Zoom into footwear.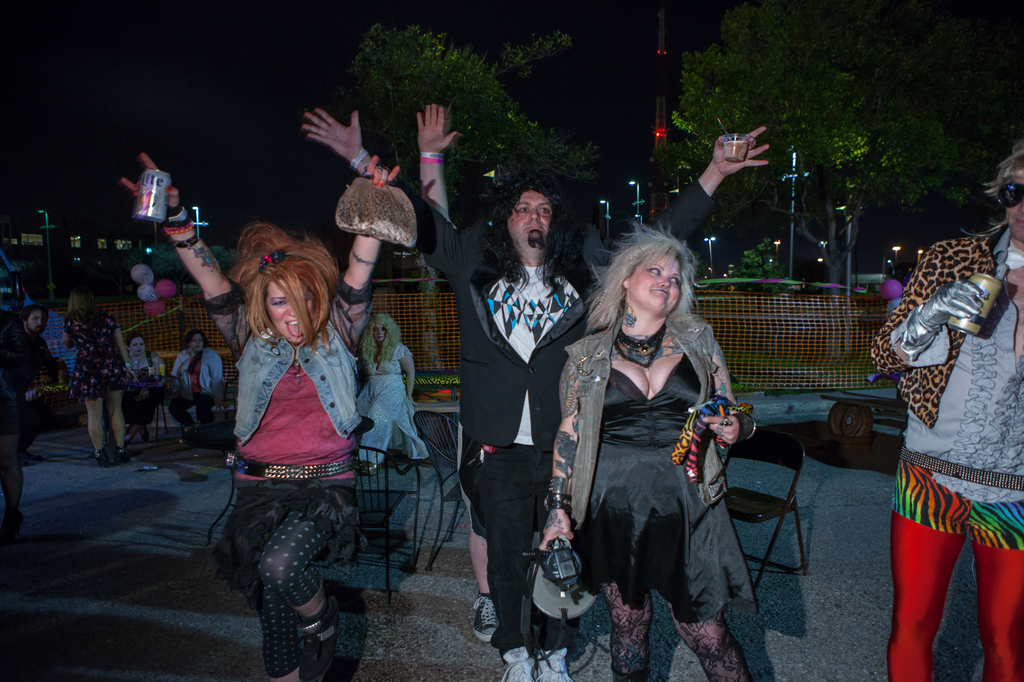
Zoom target: select_region(508, 644, 535, 681).
